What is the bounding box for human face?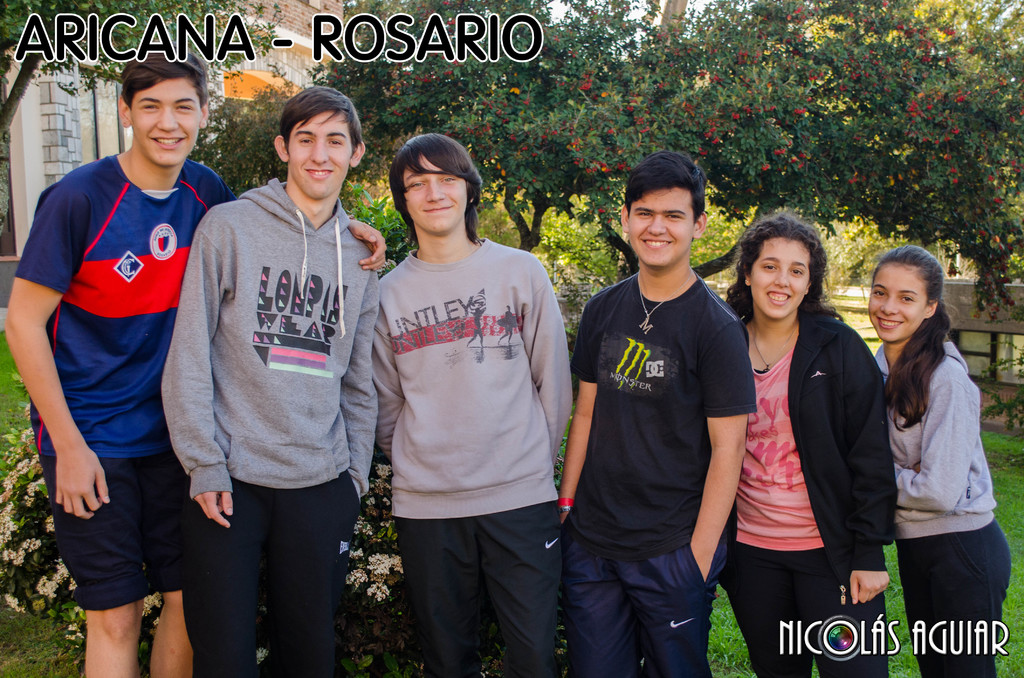
(left=633, top=188, right=691, bottom=268).
